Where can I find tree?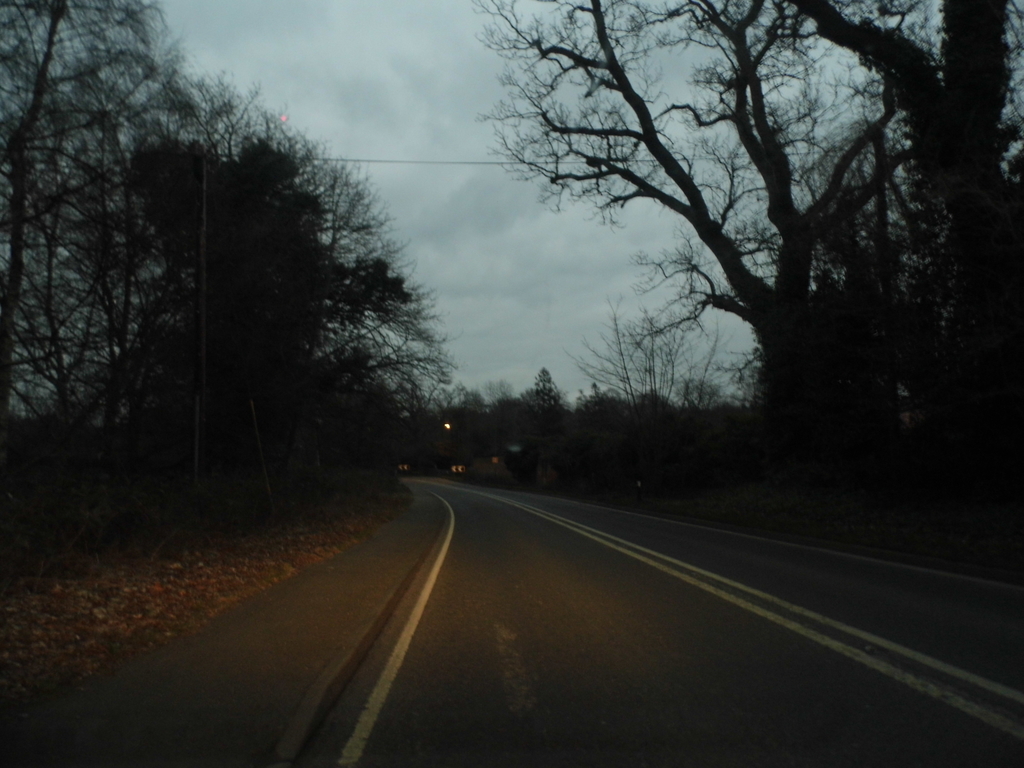
You can find it at 0 0 175 426.
